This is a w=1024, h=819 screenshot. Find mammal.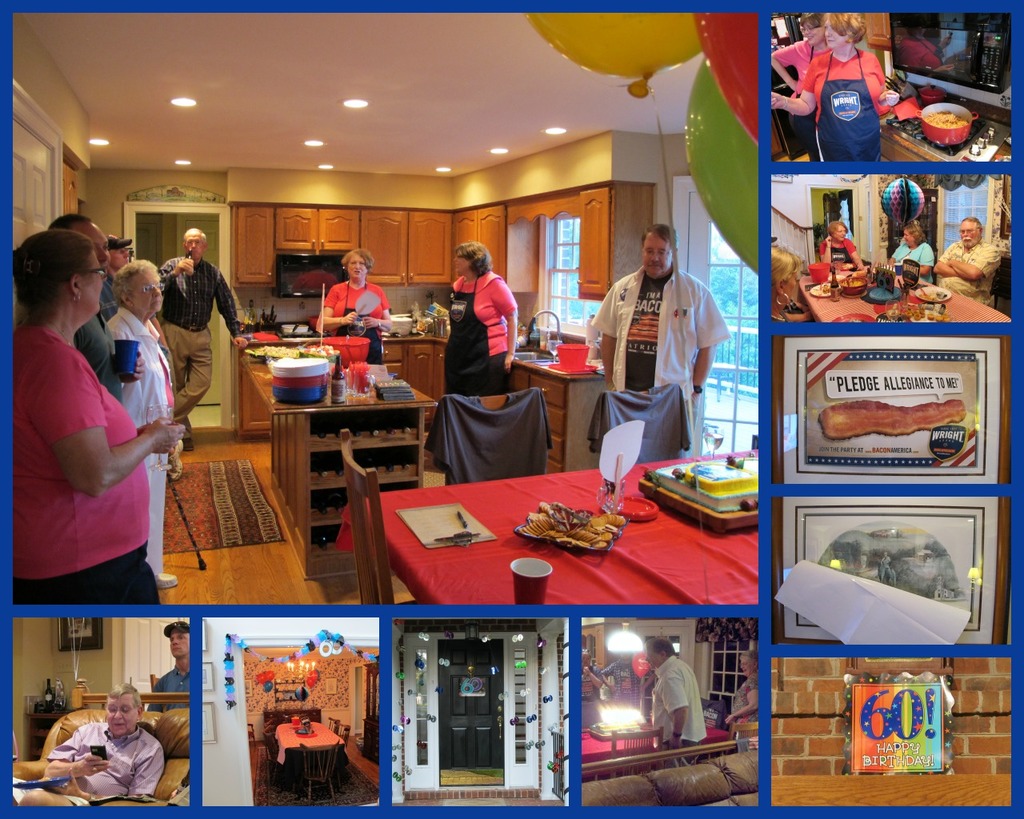
Bounding box: 770:12:898:162.
